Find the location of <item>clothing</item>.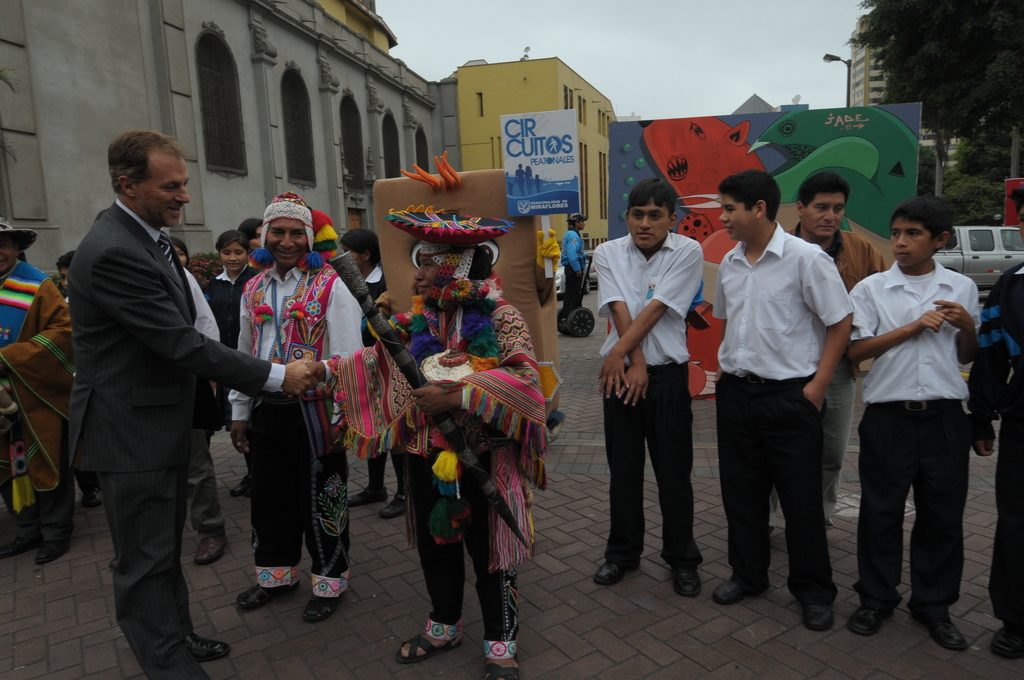
Location: <bbox>0, 261, 76, 535</bbox>.
